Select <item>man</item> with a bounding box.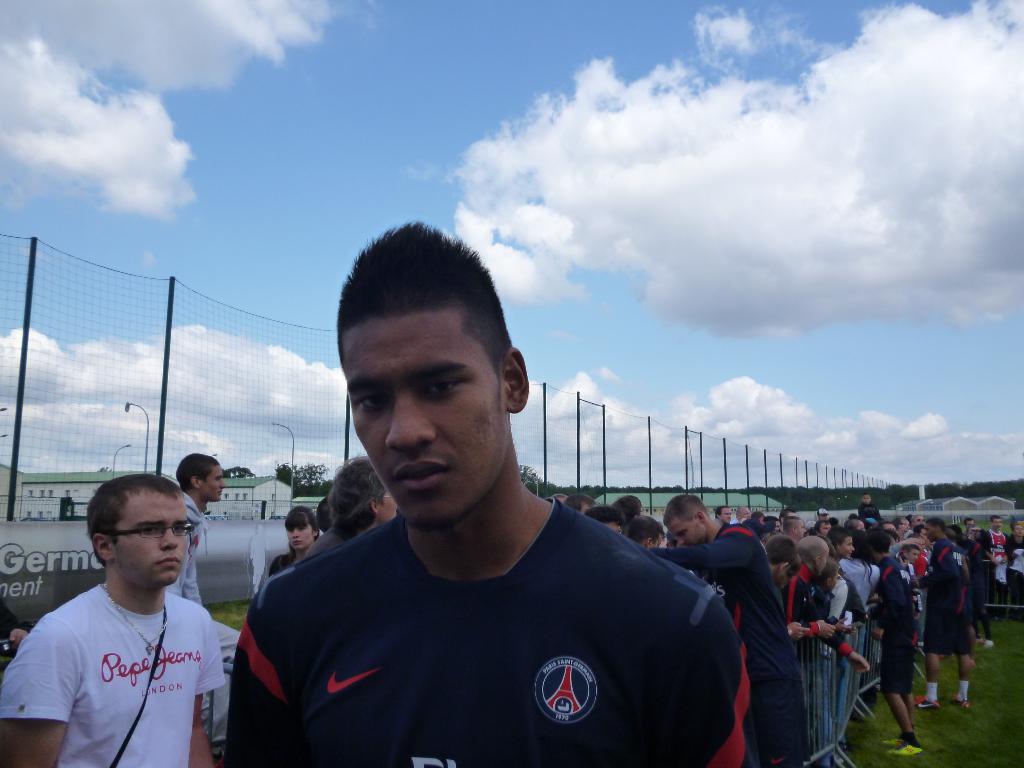
[left=0, top=472, right=225, bottom=767].
